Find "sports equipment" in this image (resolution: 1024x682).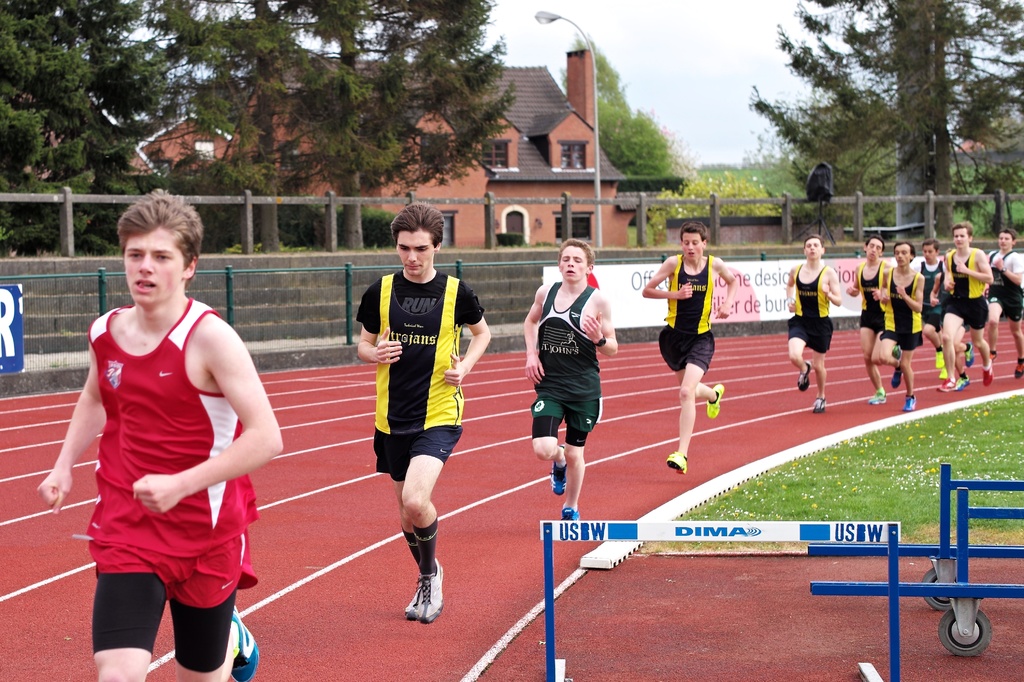
<box>418,558,445,625</box>.
